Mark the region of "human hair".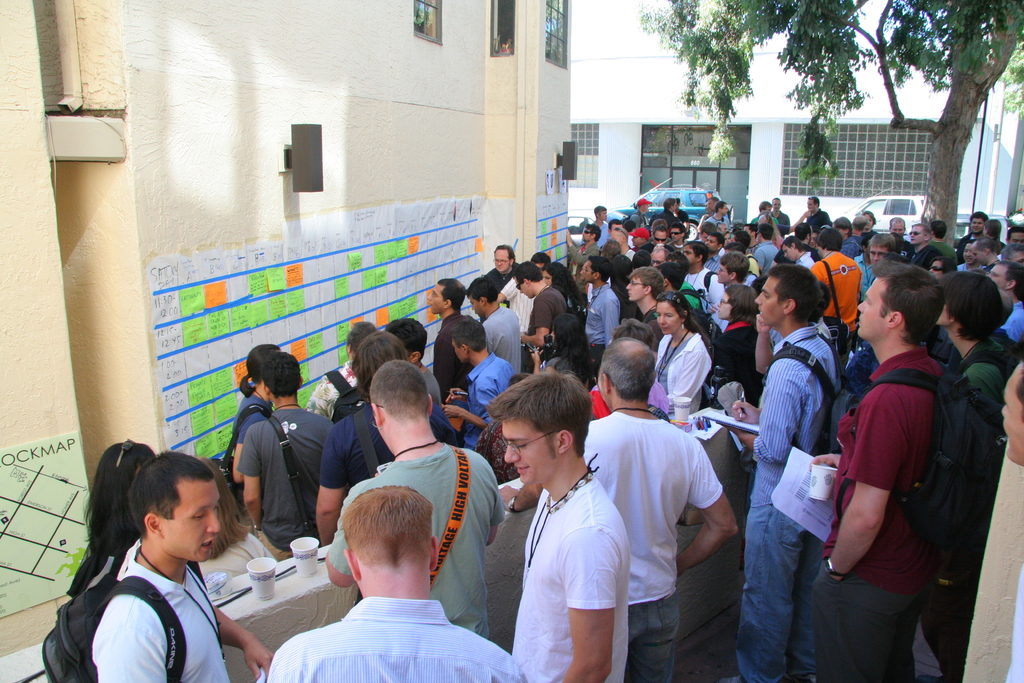
Region: select_region(933, 217, 946, 239).
